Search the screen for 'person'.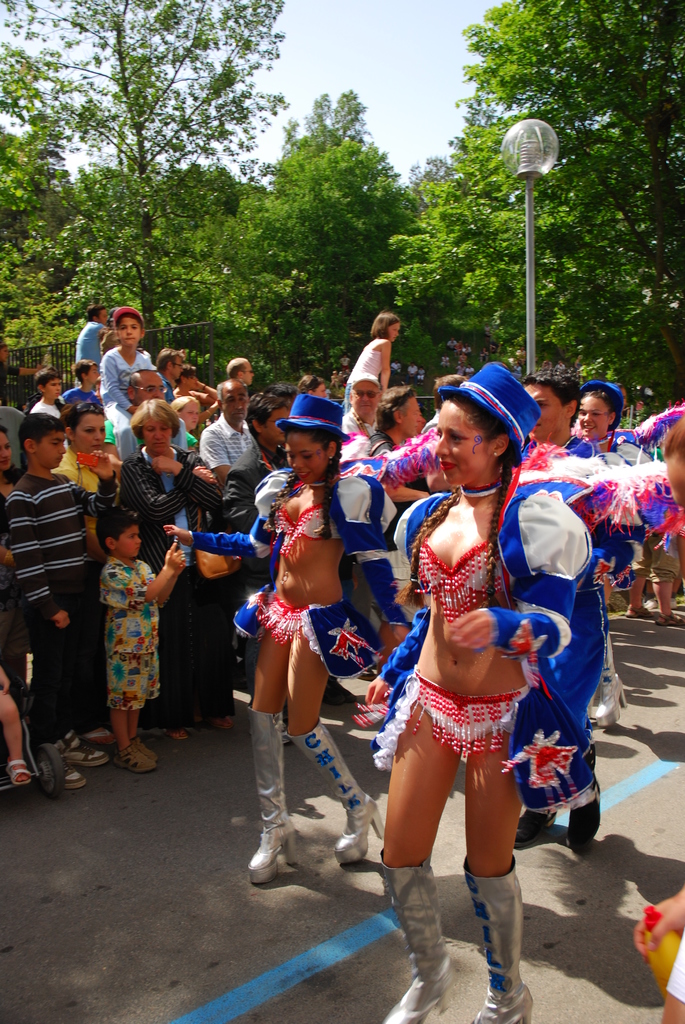
Found at detection(355, 357, 577, 1023).
